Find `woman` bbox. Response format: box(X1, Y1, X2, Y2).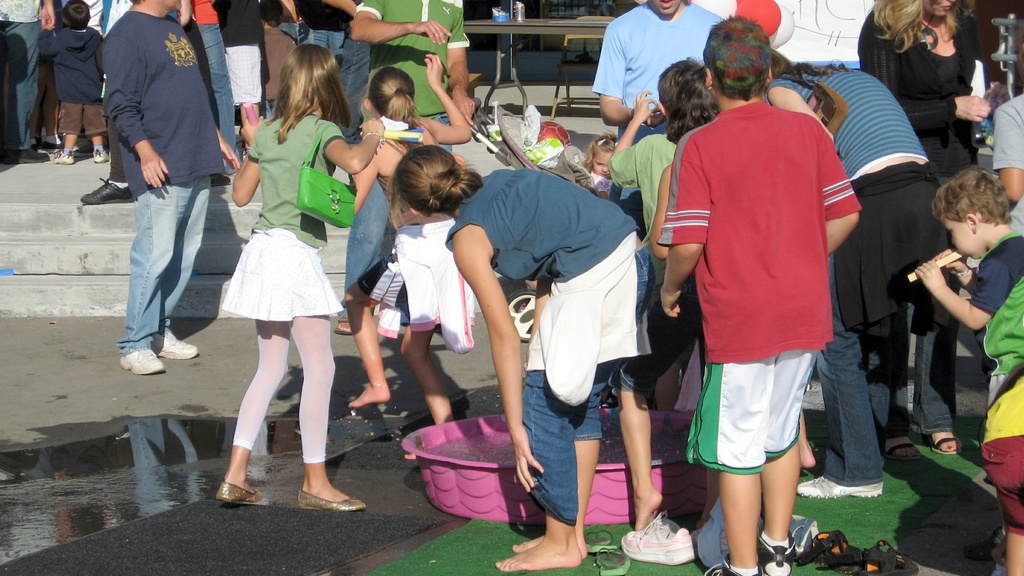
box(764, 44, 941, 502).
